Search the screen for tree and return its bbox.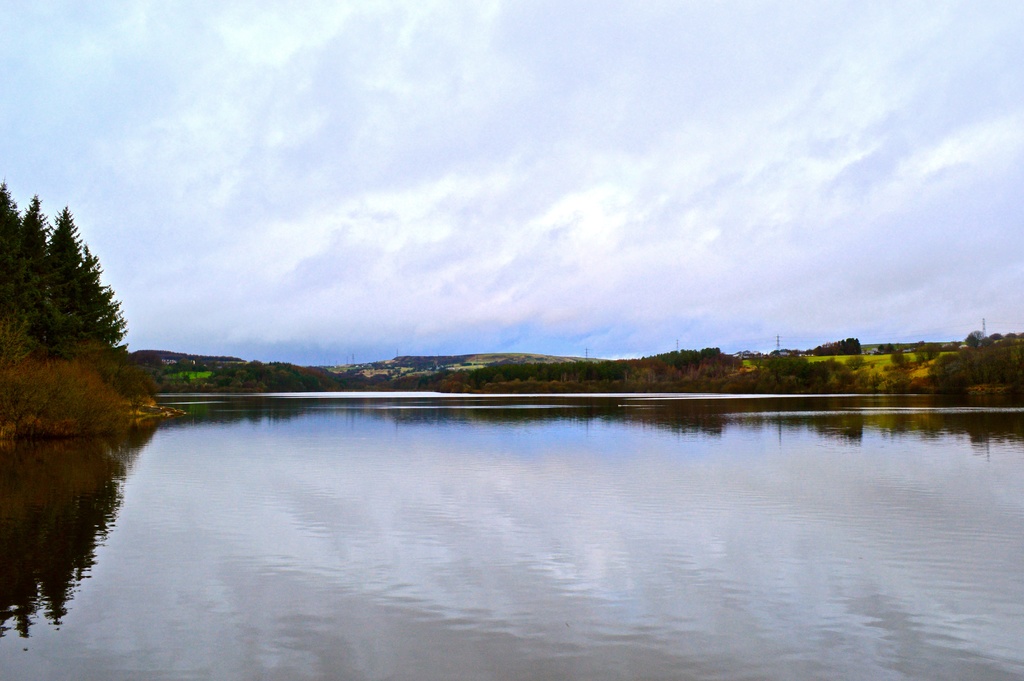
Found: [90, 295, 136, 358].
